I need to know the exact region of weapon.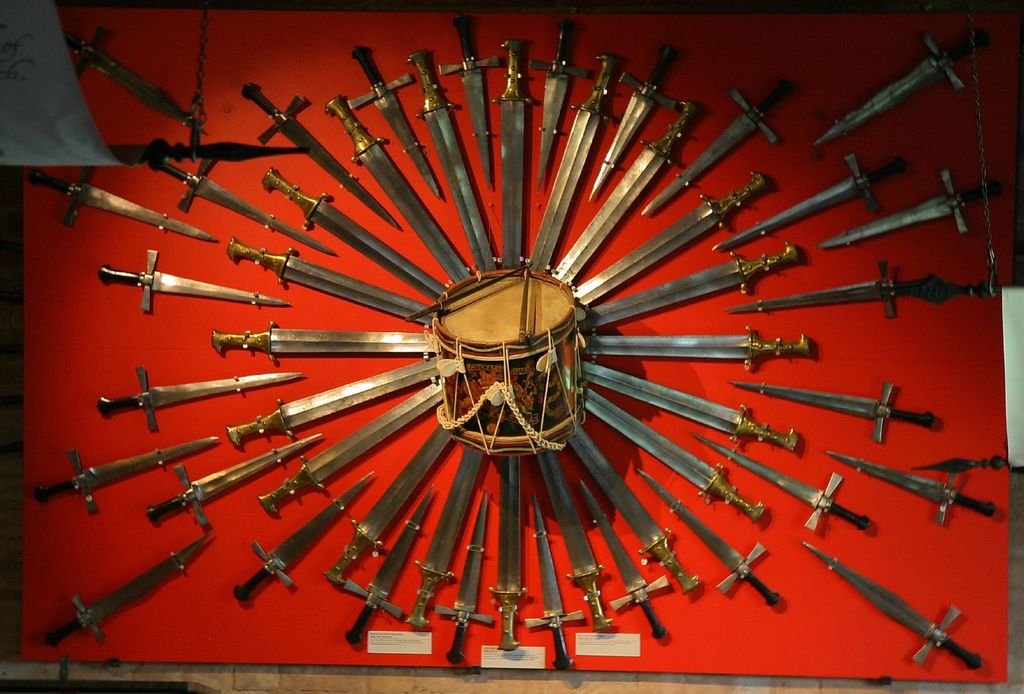
Region: pyautogui.locateOnScreen(406, 446, 481, 637).
